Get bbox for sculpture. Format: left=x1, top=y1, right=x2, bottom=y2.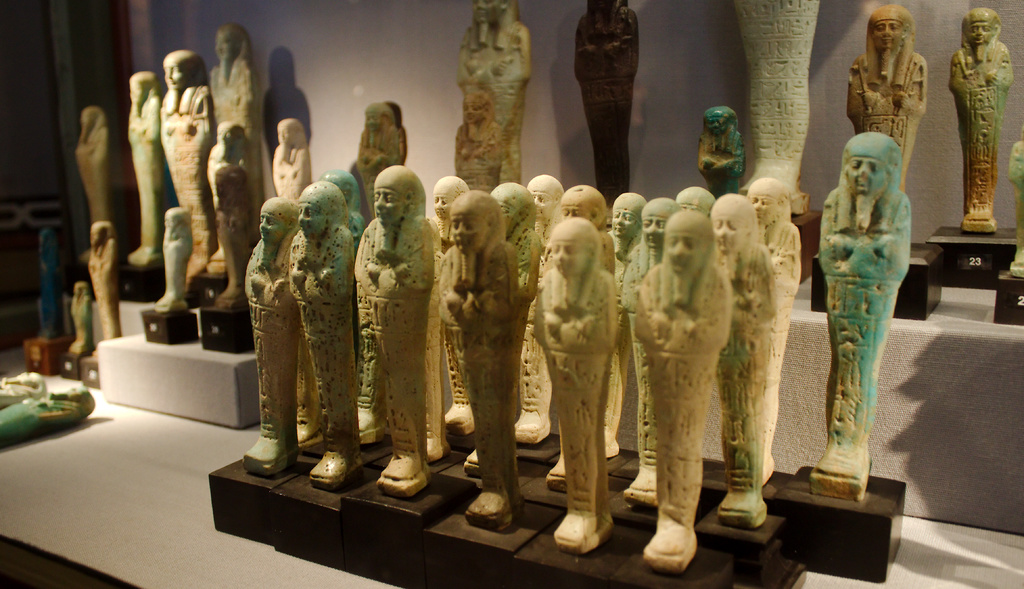
left=531, top=216, right=623, bottom=558.
